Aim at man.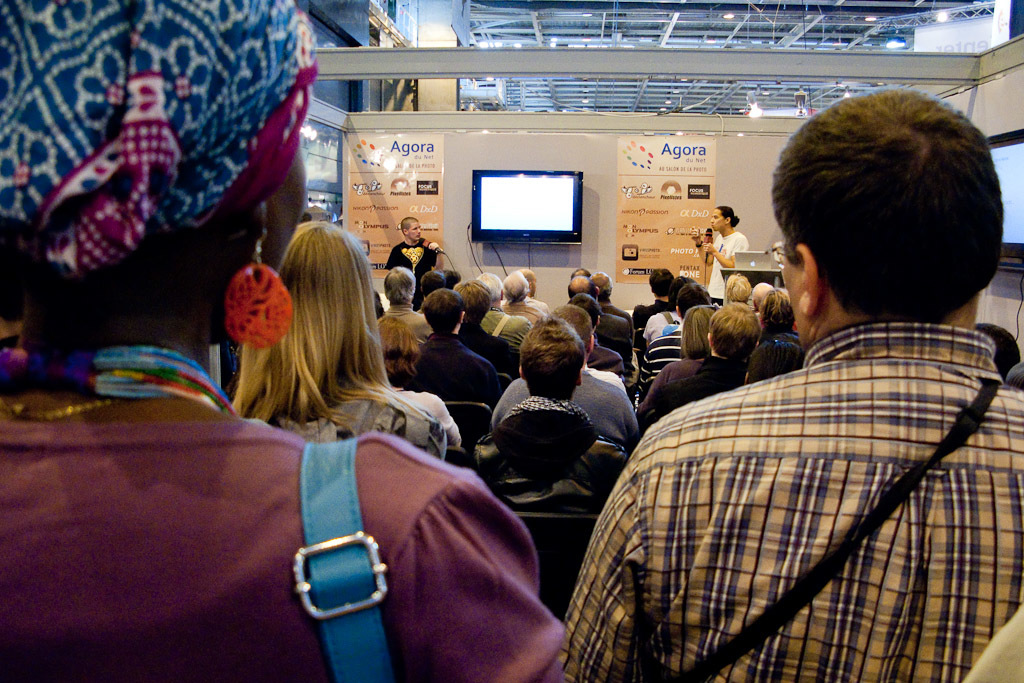
Aimed at <bbox>631, 266, 673, 328</bbox>.
